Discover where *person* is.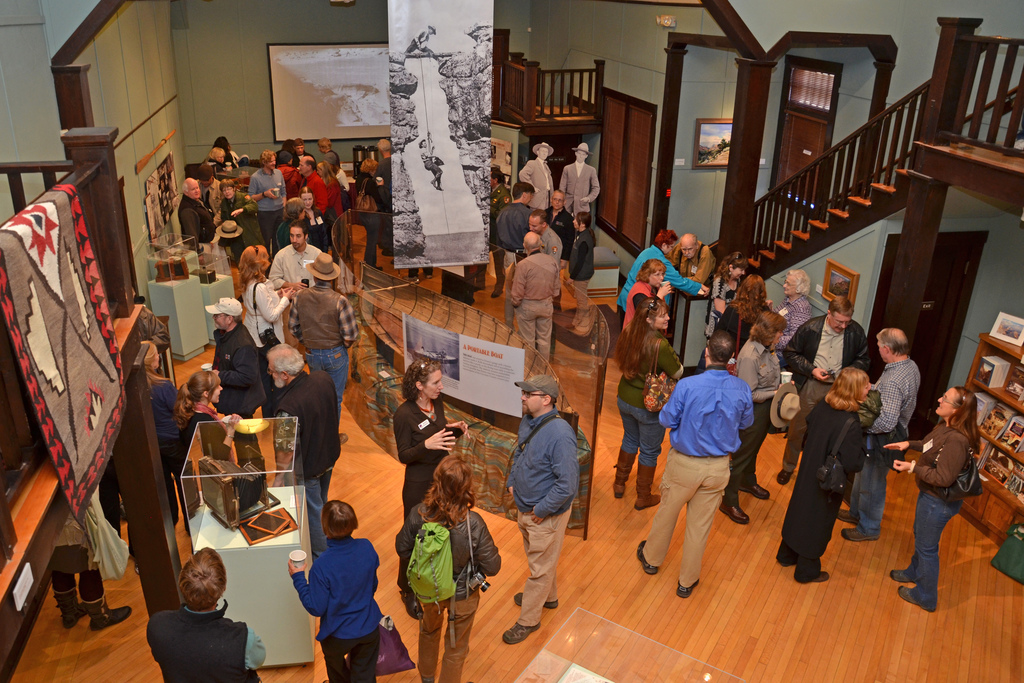
Discovered at x1=772, y1=368, x2=876, y2=584.
